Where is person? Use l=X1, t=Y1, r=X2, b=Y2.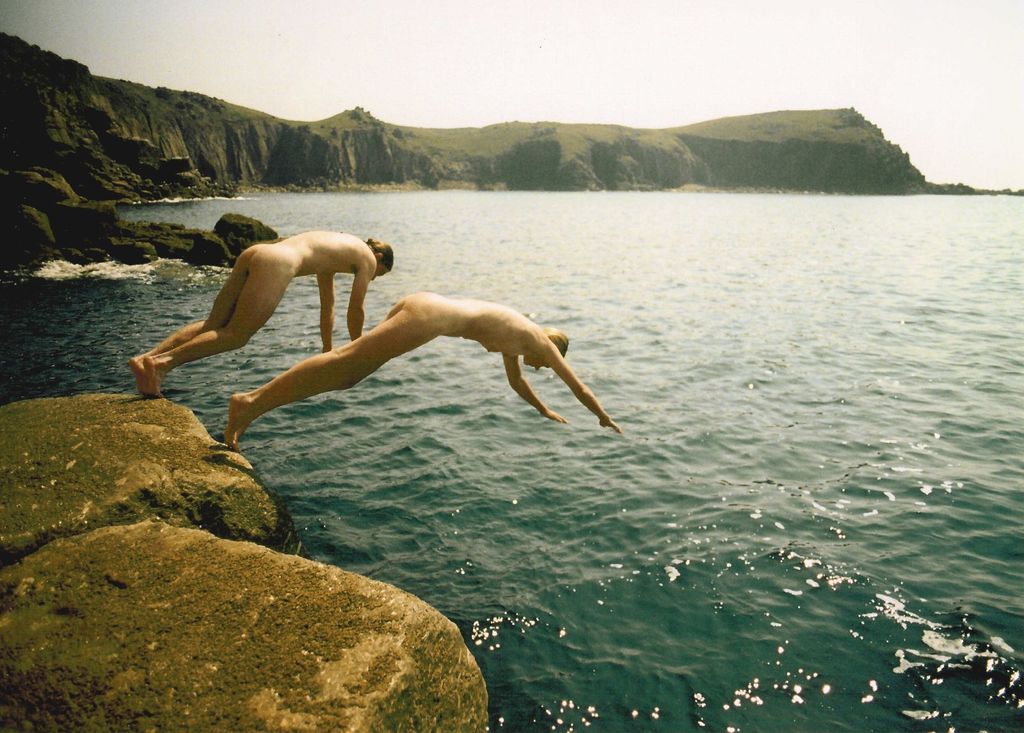
l=130, t=227, r=395, b=399.
